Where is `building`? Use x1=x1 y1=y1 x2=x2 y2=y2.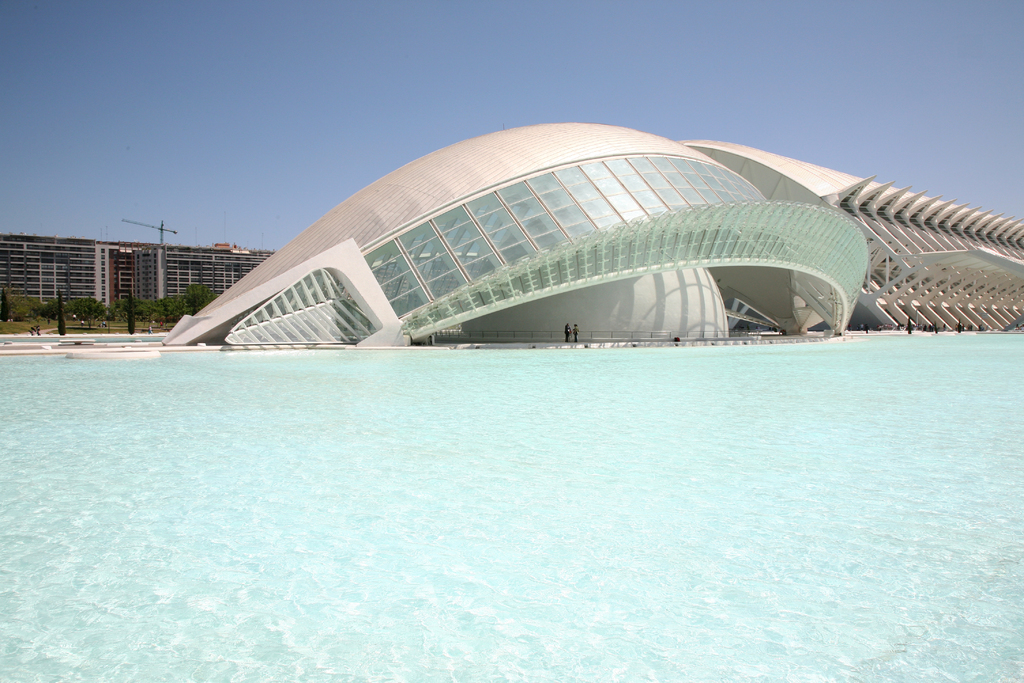
x1=166 y1=125 x2=872 y2=343.
